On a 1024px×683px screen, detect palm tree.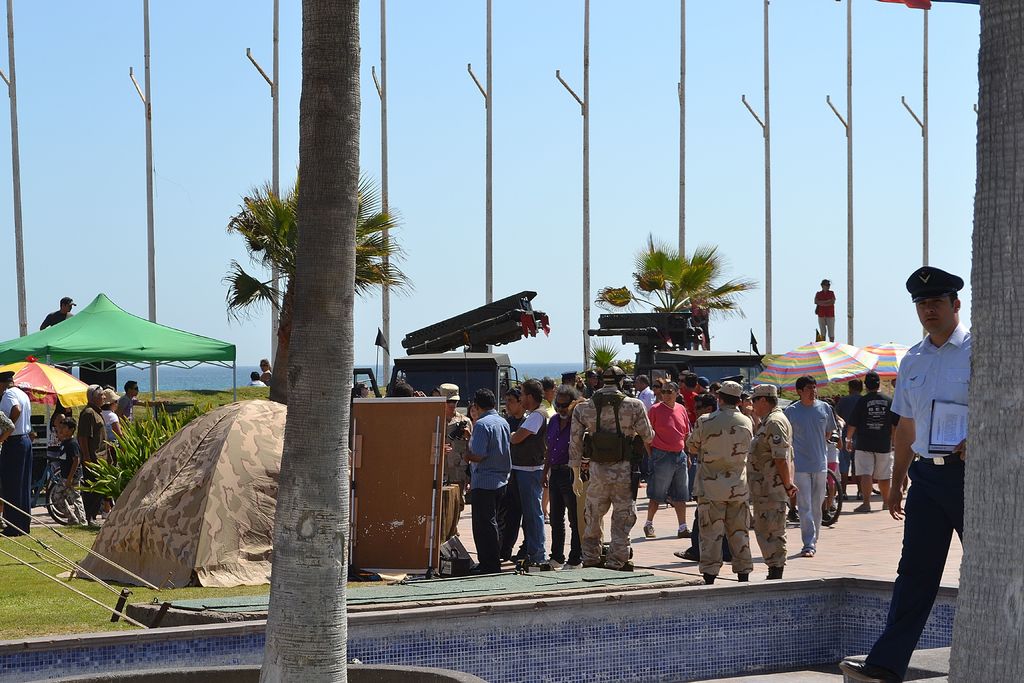
bbox=[592, 228, 746, 318].
